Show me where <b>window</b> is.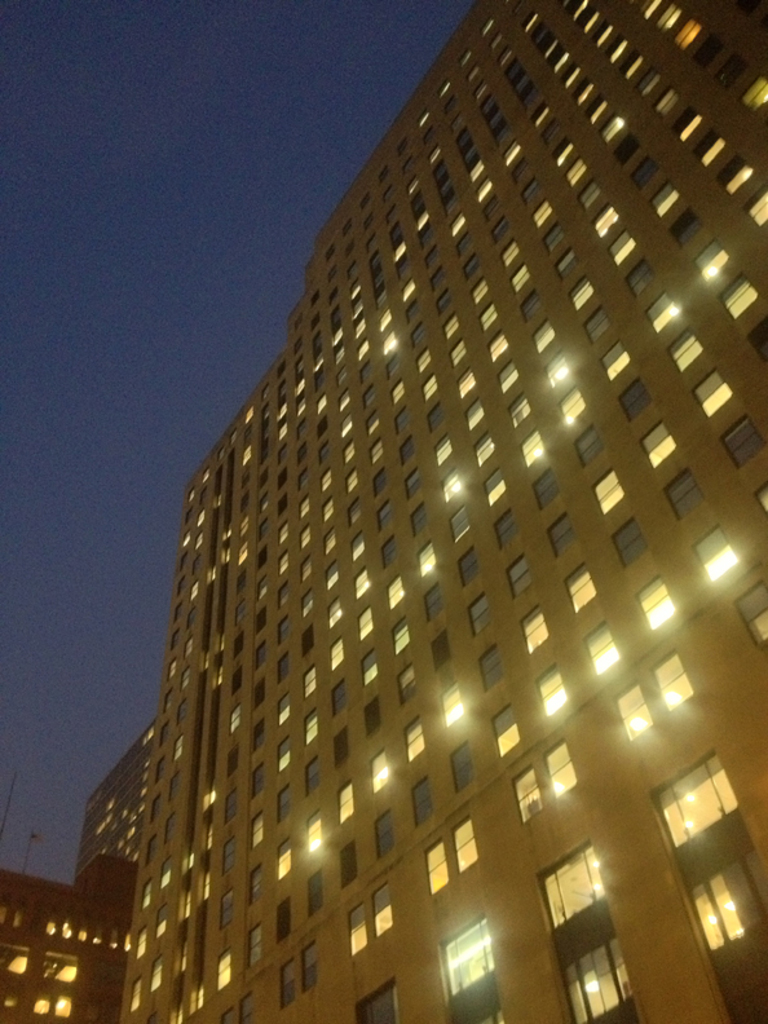
<b>window</b> is at bbox=(328, 733, 350, 778).
